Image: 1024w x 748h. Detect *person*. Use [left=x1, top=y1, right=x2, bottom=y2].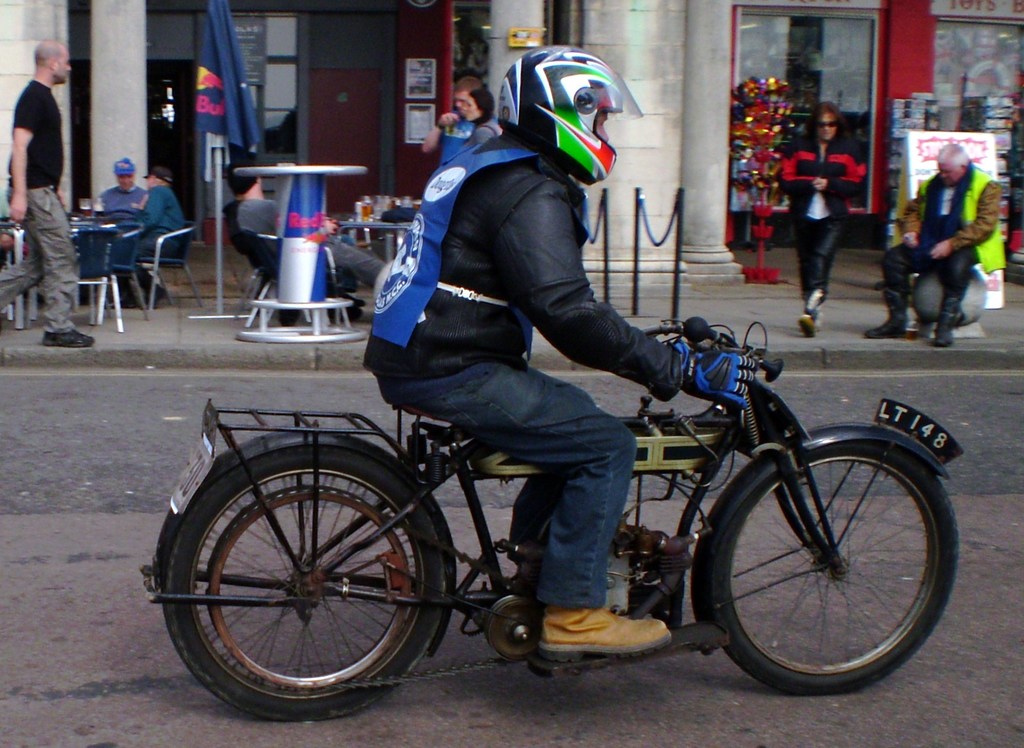
[left=426, top=75, right=469, bottom=156].
